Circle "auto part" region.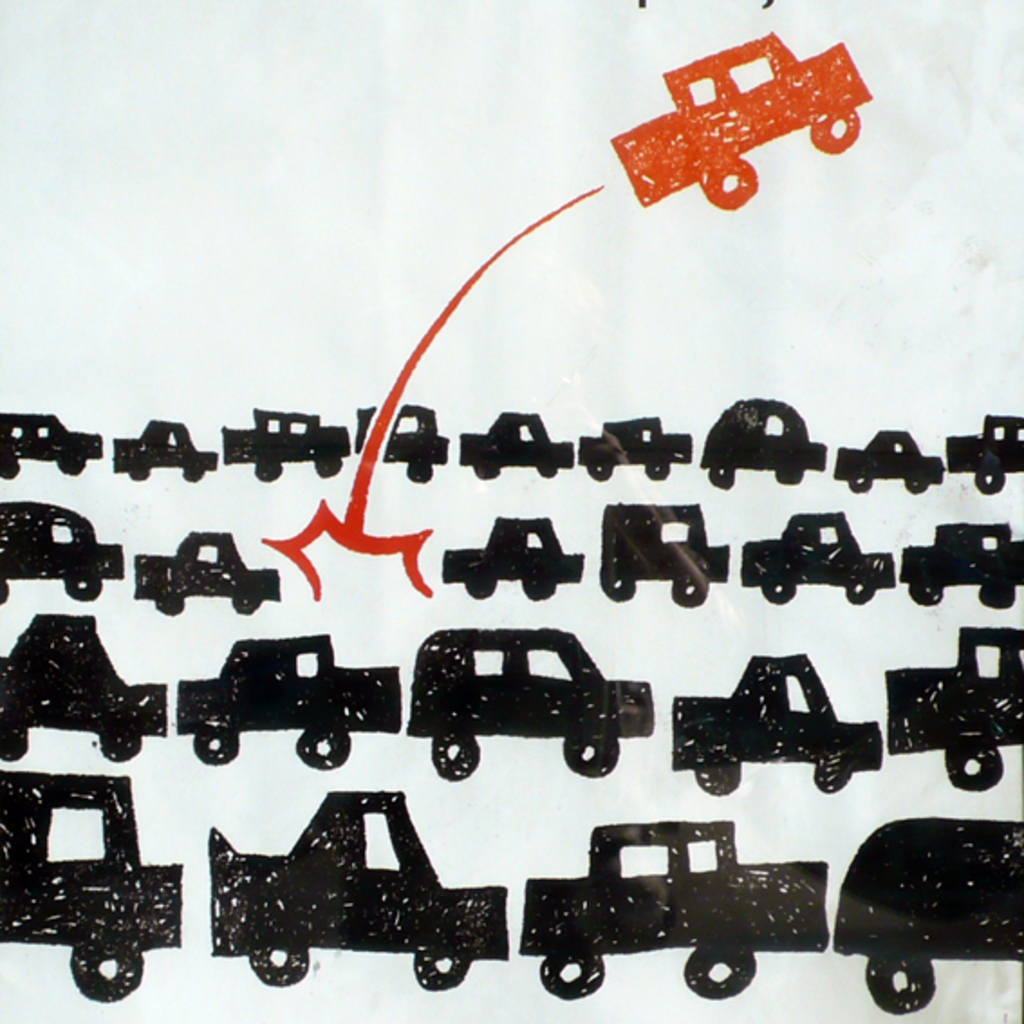
Region: 964, 421, 1022, 509.
